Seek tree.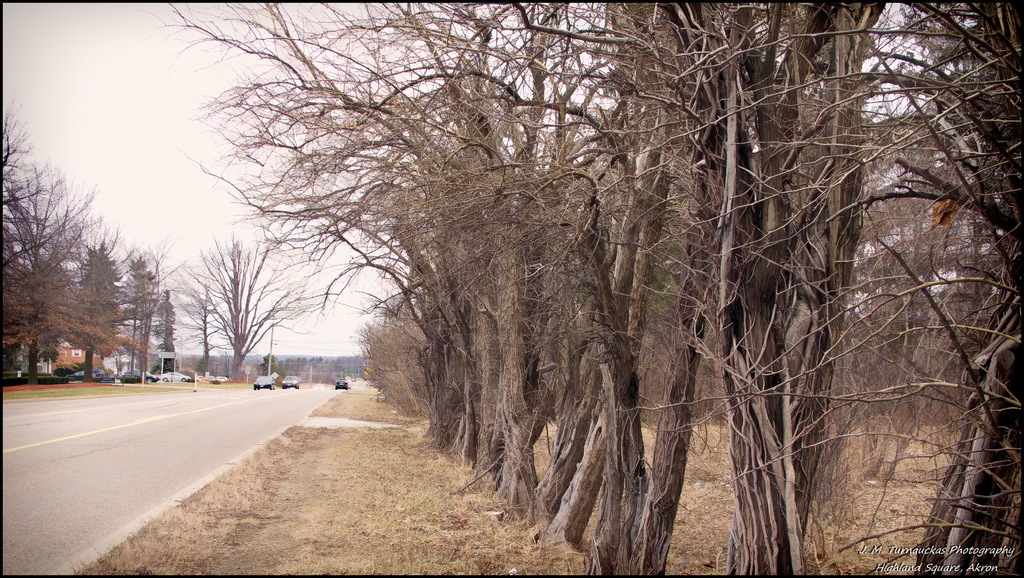
box(177, 232, 335, 374).
